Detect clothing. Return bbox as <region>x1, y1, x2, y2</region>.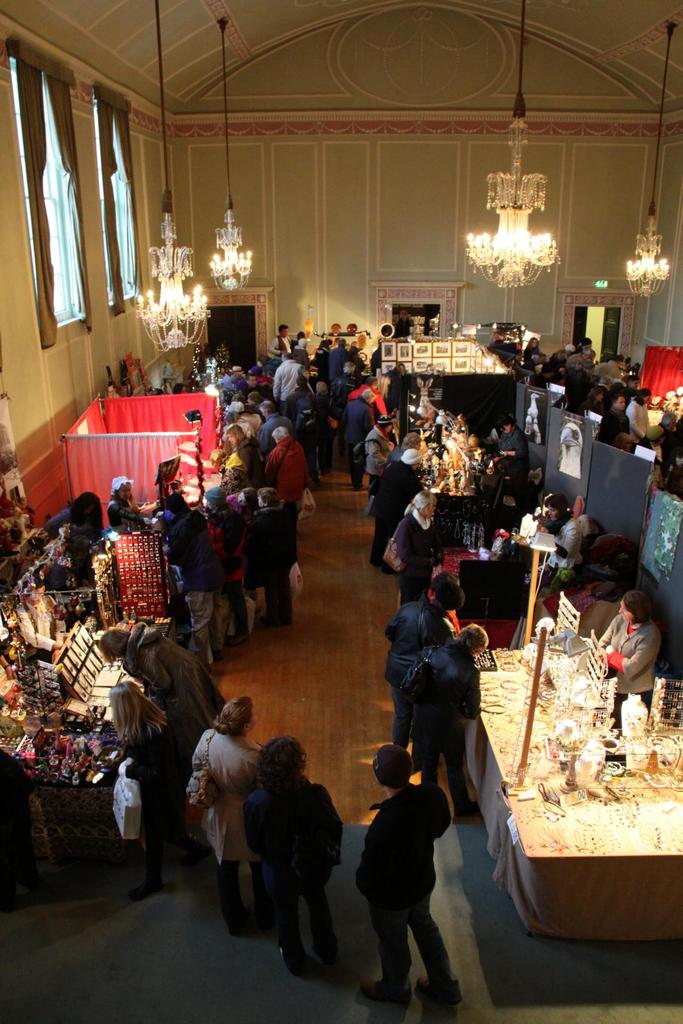
<region>263, 431, 305, 506</region>.
